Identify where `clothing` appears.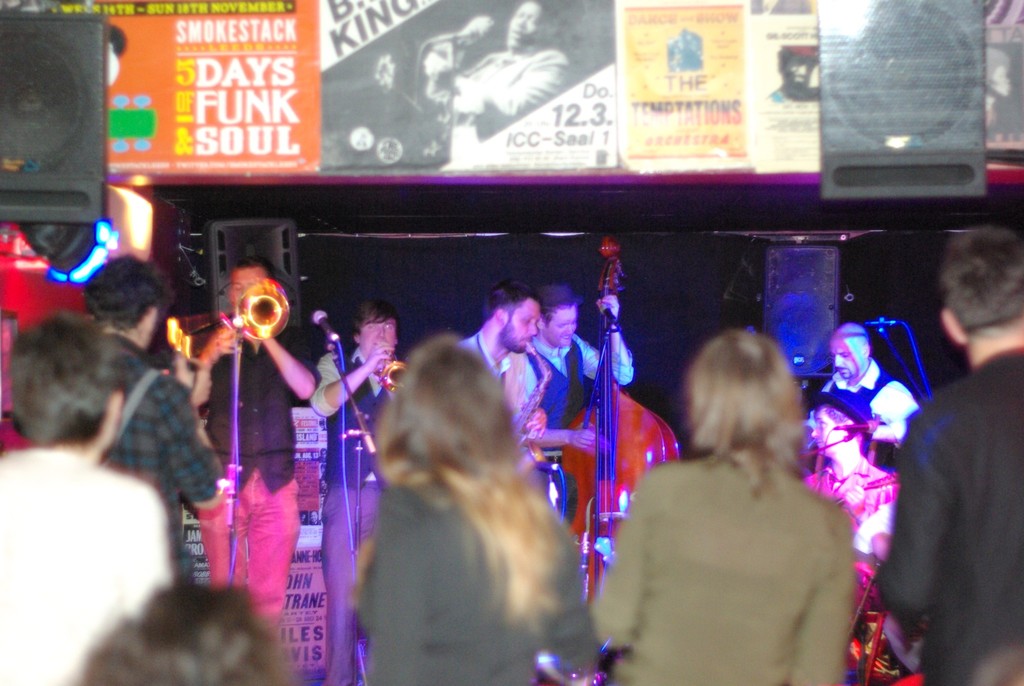
Appears at 424:44:564:152.
